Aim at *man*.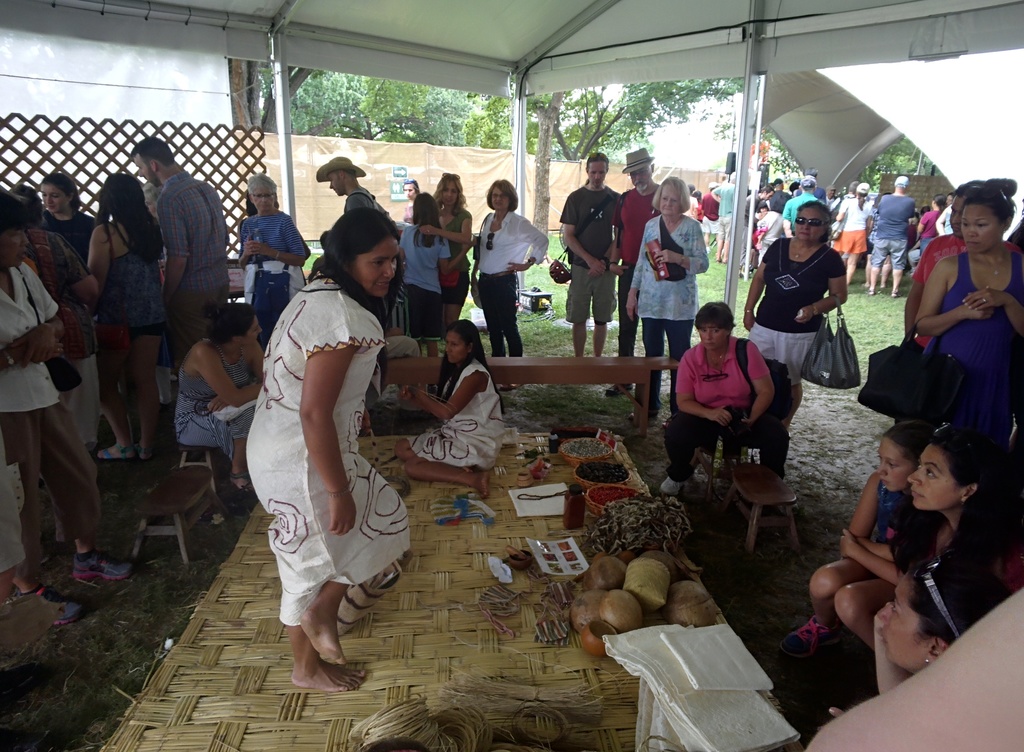
Aimed at Rect(777, 170, 828, 240).
